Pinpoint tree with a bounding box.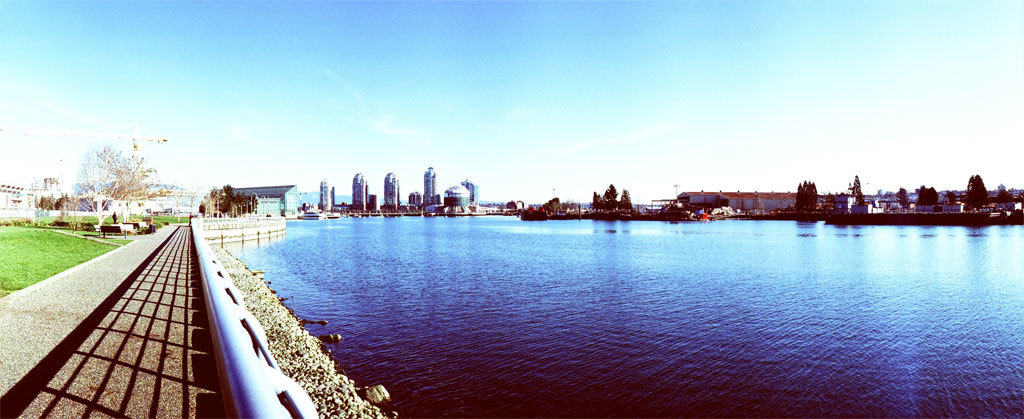
919,187,935,204.
